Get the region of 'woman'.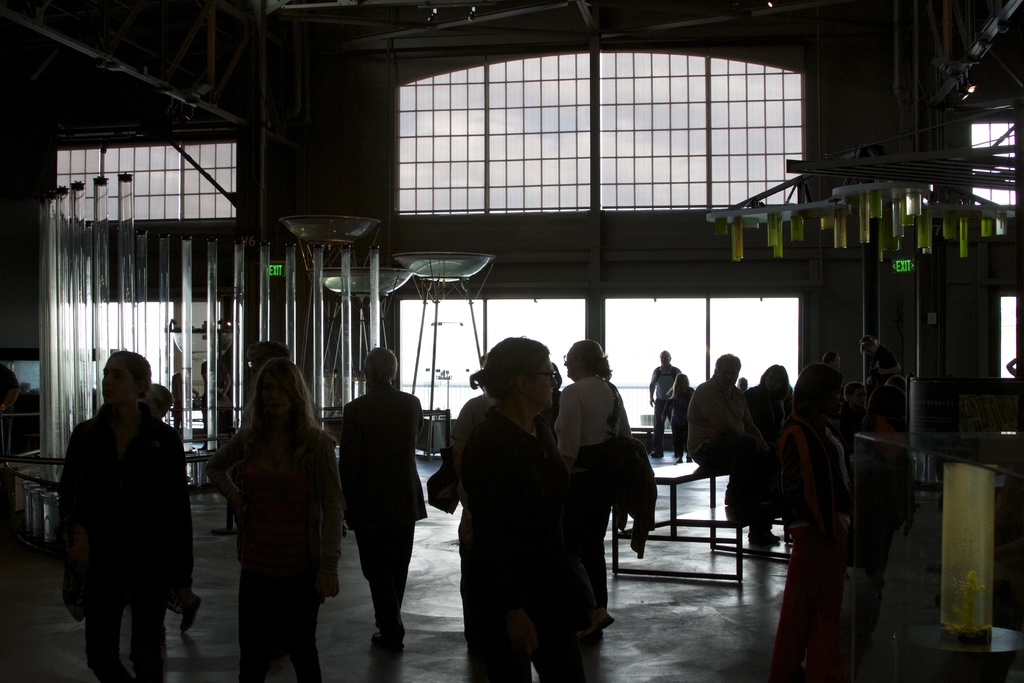
BBox(744, 362, 788, 454).
